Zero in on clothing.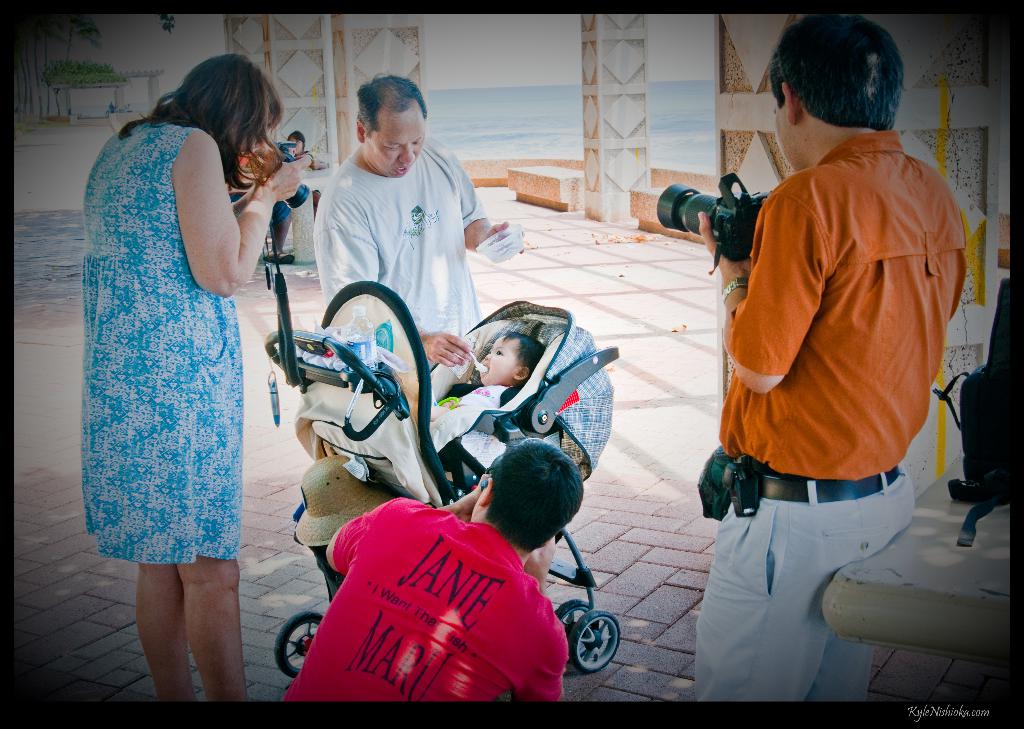
Zeroed in: 698:128:965:700.
